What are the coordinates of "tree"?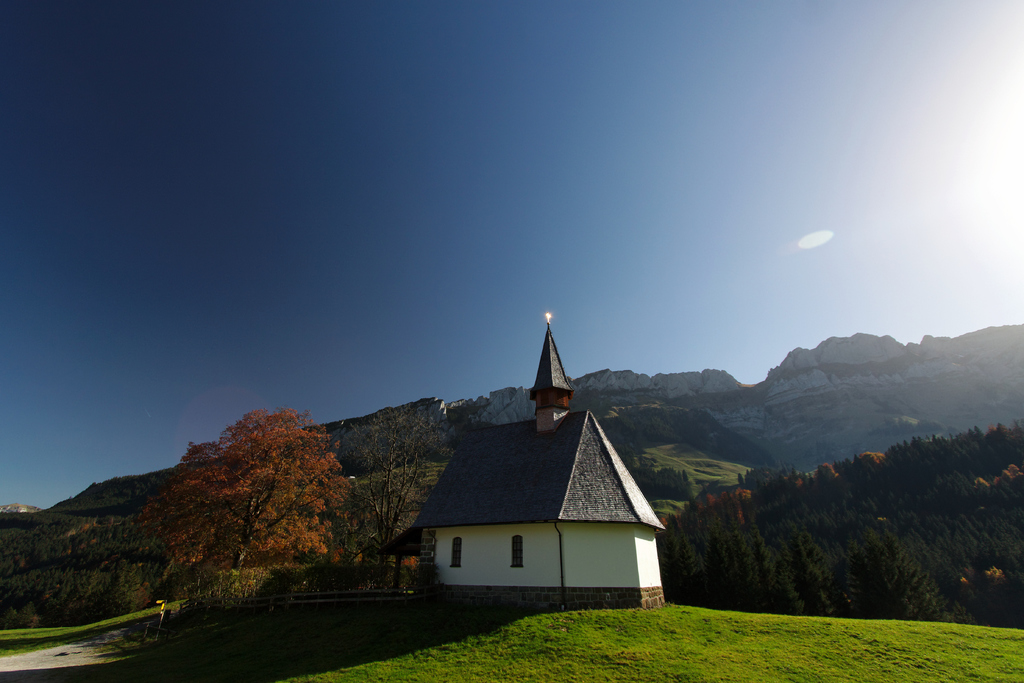
(335, 390, 449, 597).
